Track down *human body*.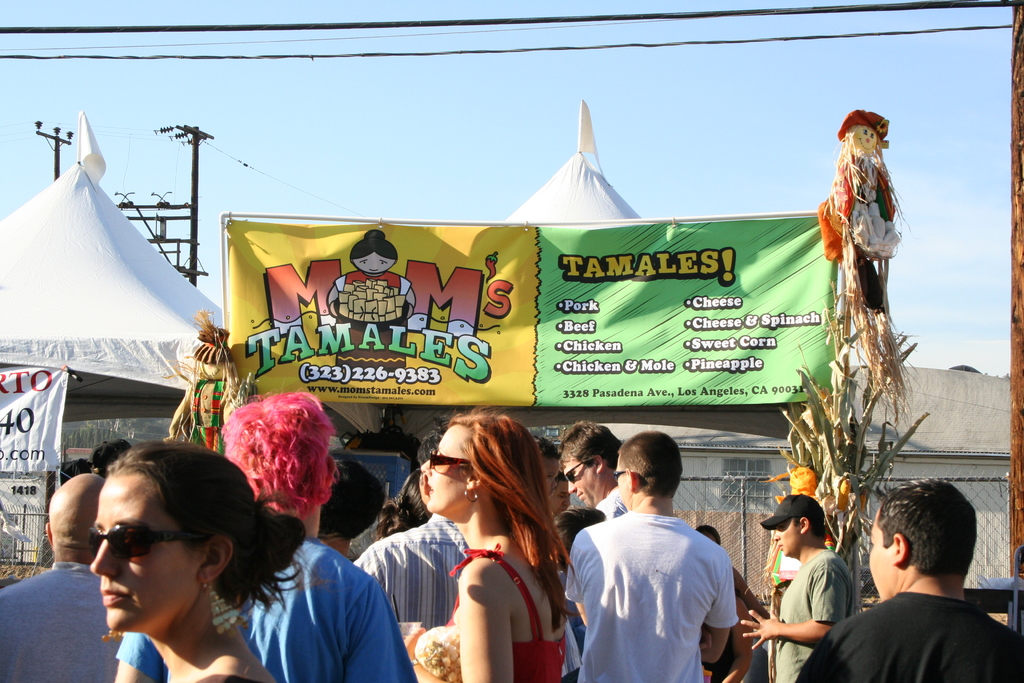
Tracked to crop(0, 466, 122, 682).
